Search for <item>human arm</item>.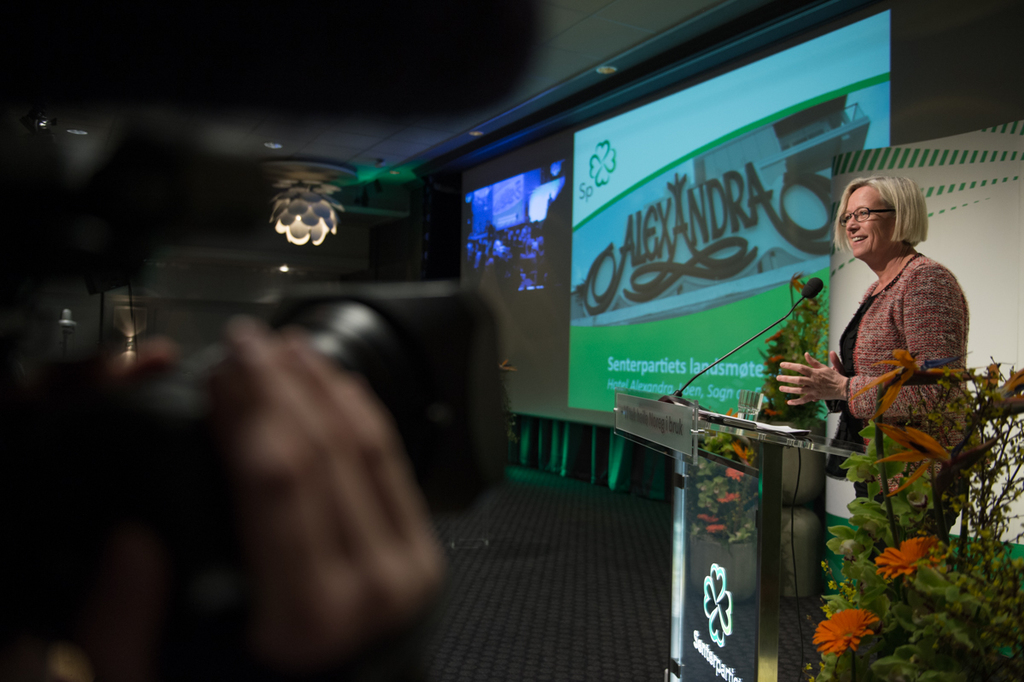
Found at select_region(777, 272, 959, 407).
